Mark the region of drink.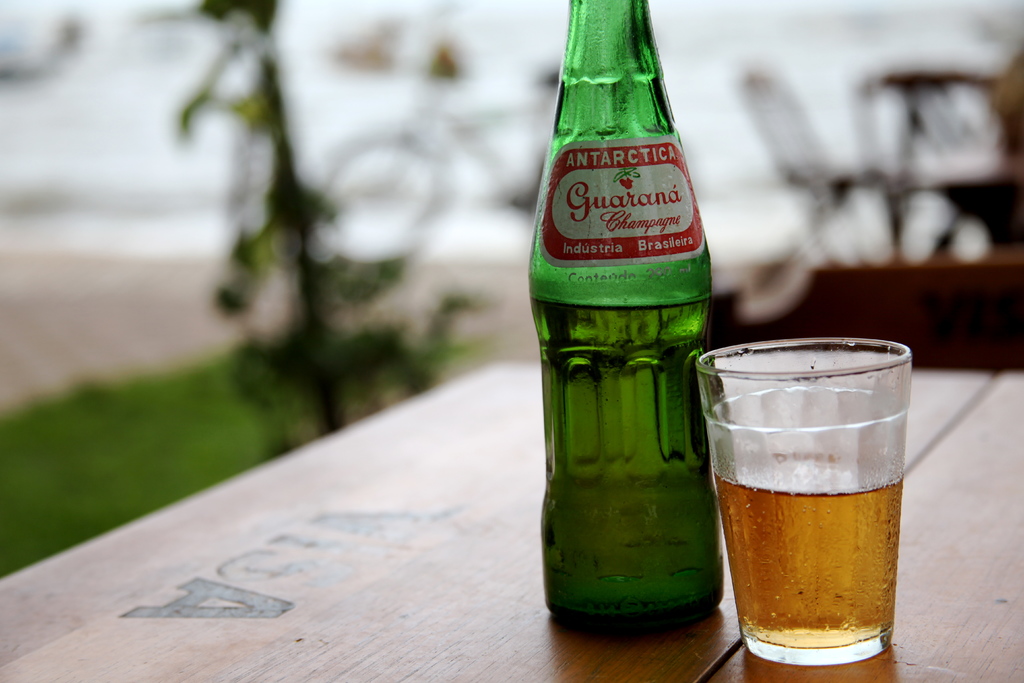
Region: 713/454/906/650.
